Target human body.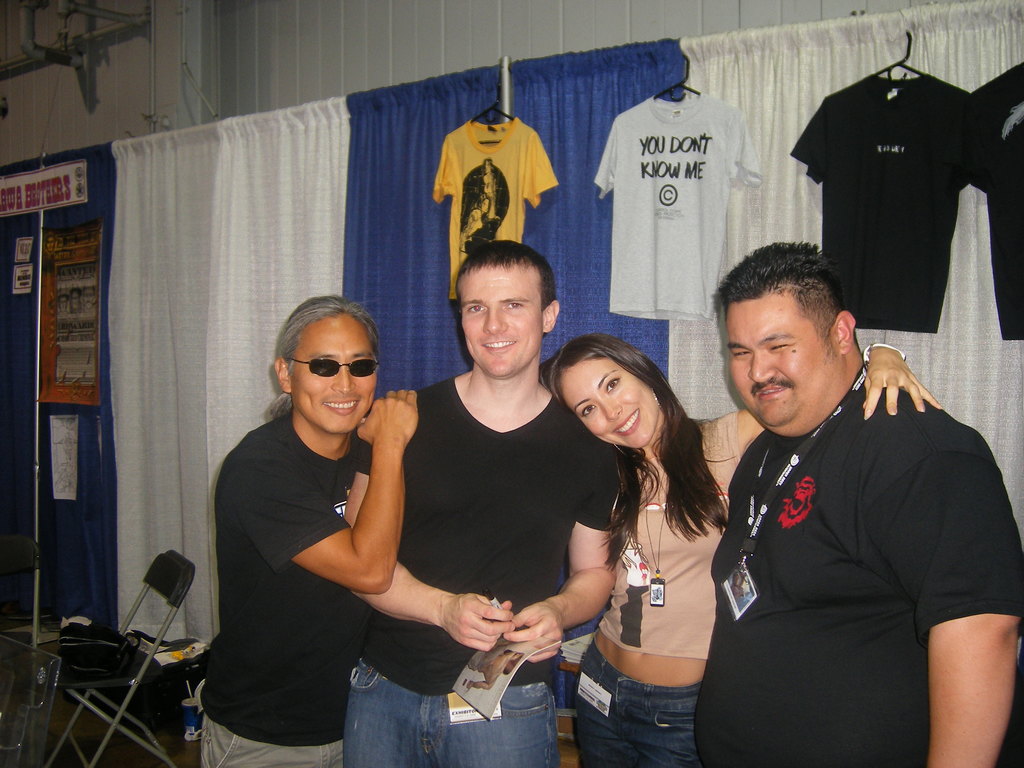
Target region: crop(570, 341, 944, 767).
